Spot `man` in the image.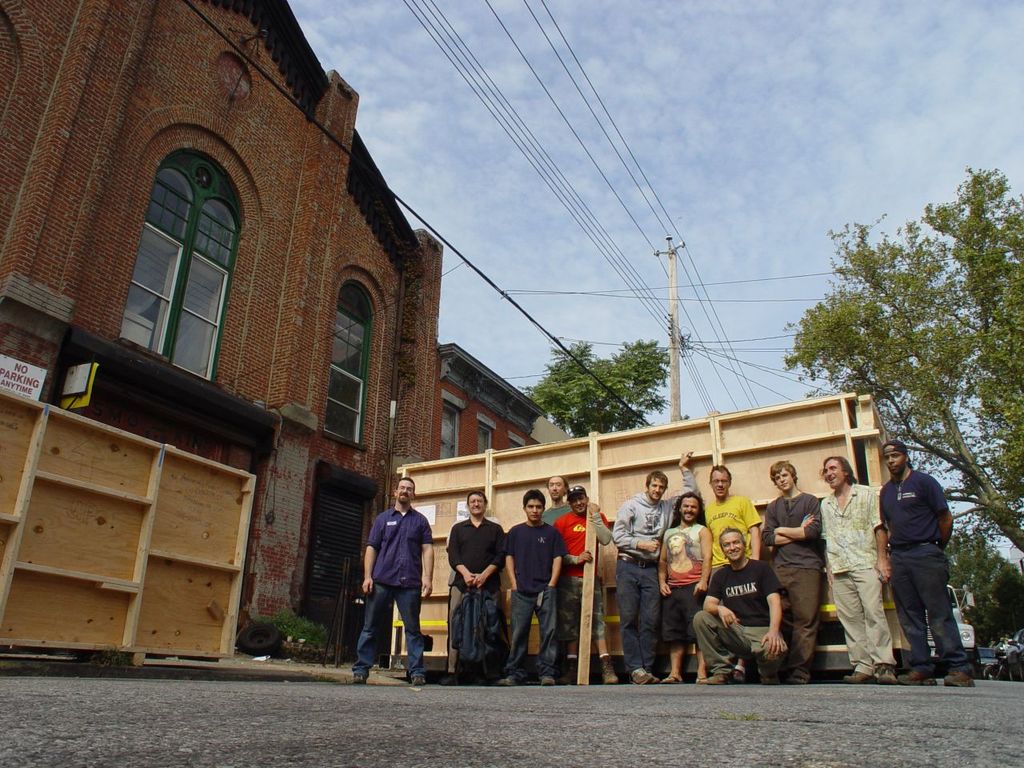
`man` found at left=755, top=455, right=821, bottom=686.
